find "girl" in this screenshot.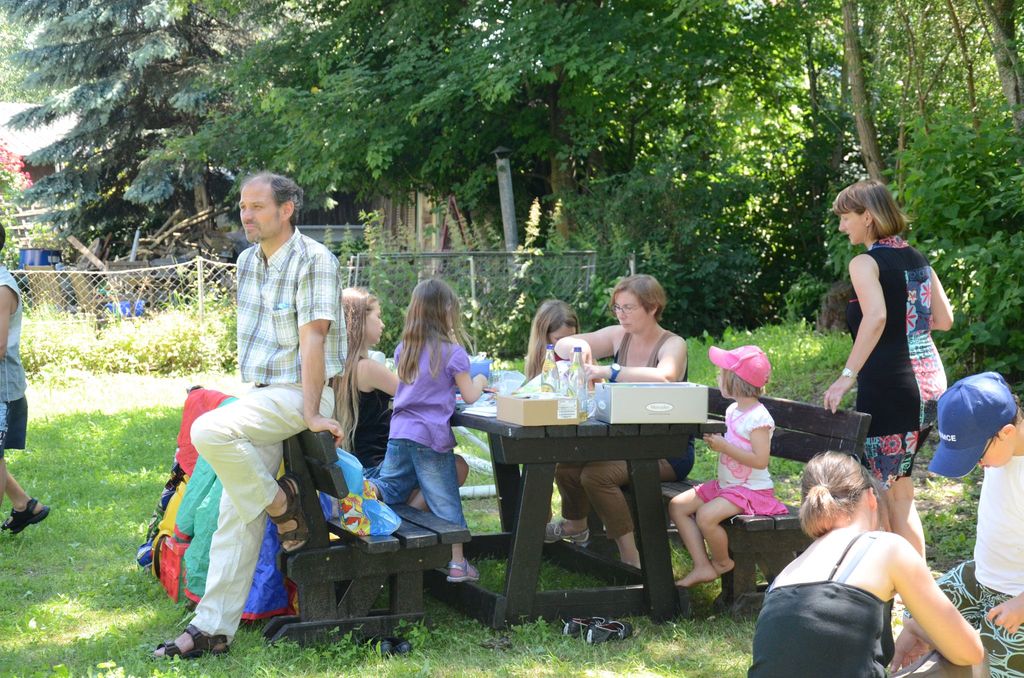
The bounding box for "girl" is x1=372 y1=266 x2=484 y2=585.
